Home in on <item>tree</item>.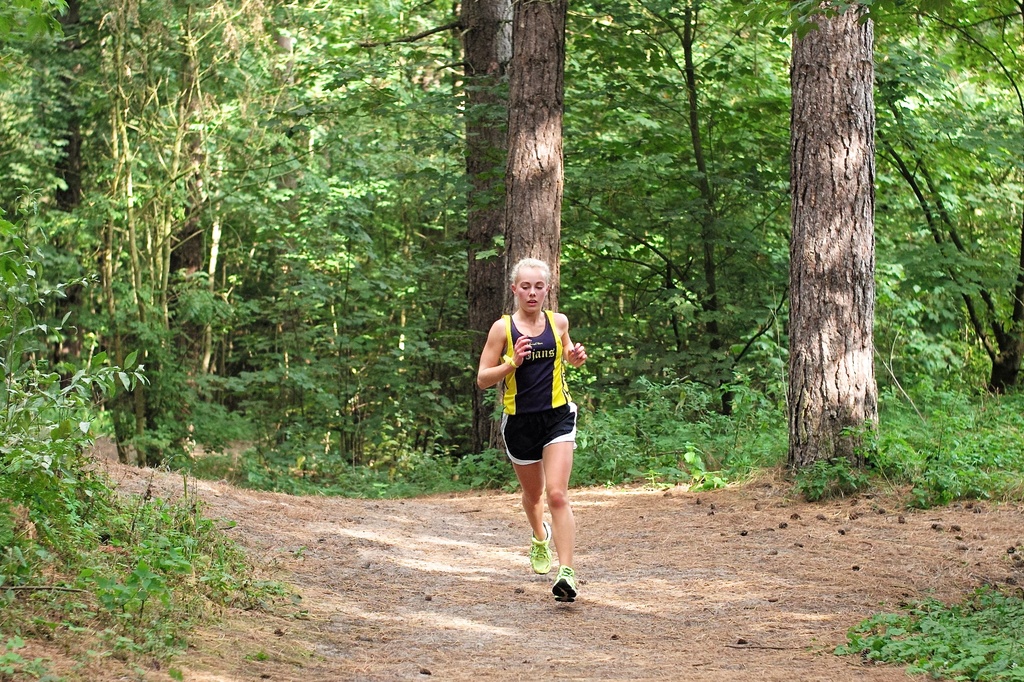
Homed in at select_region(58, 0, 221, 425).
